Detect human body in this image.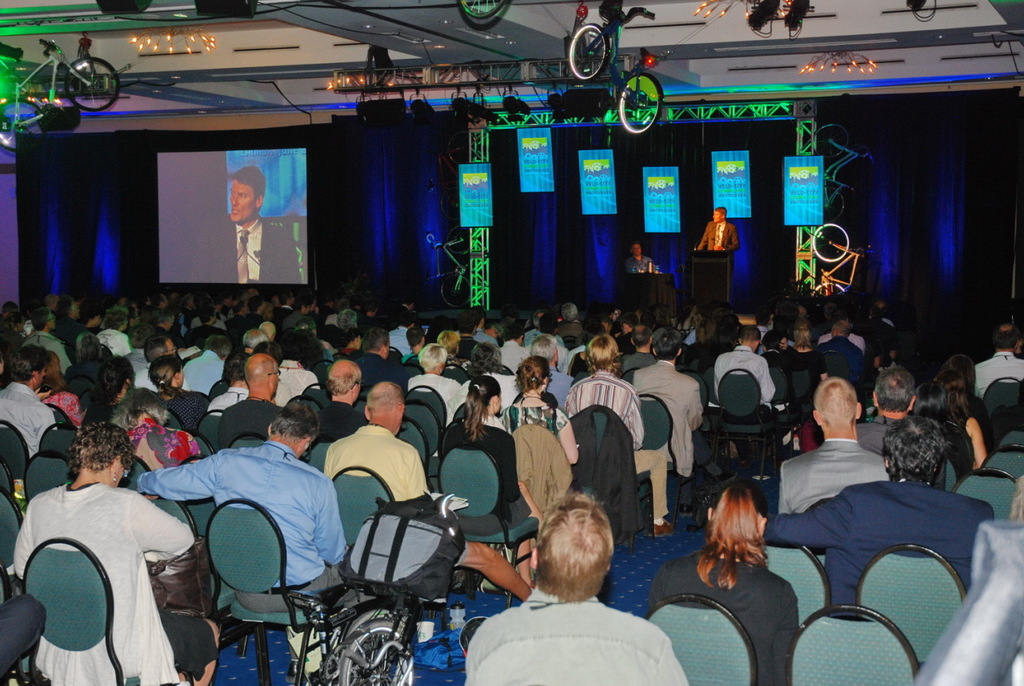
Detection: region(474, 507, 663, 685).
